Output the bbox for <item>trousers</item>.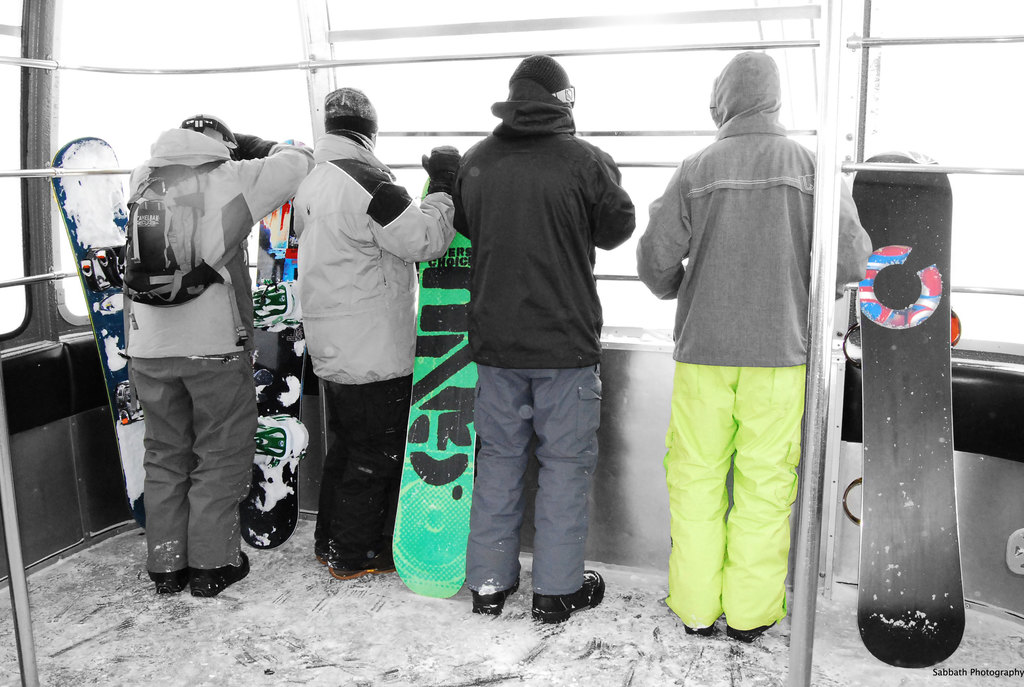
bbox=[479, 370, 609, 600].
